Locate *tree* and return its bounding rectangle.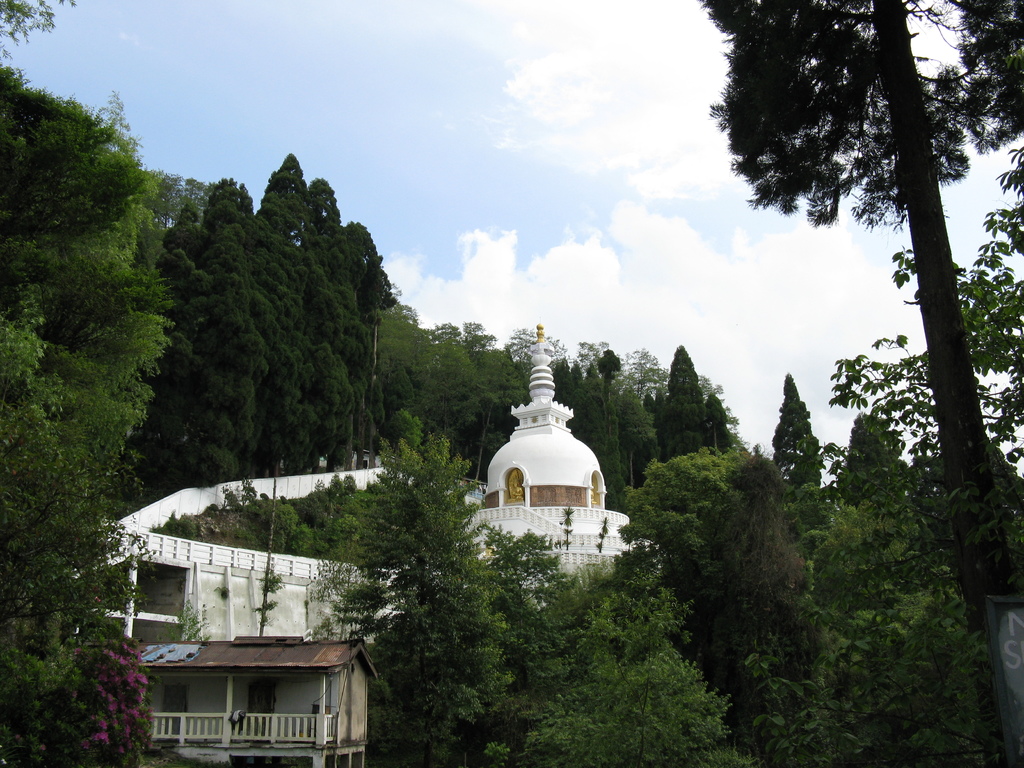
detection(0, 0, 68, 54).
